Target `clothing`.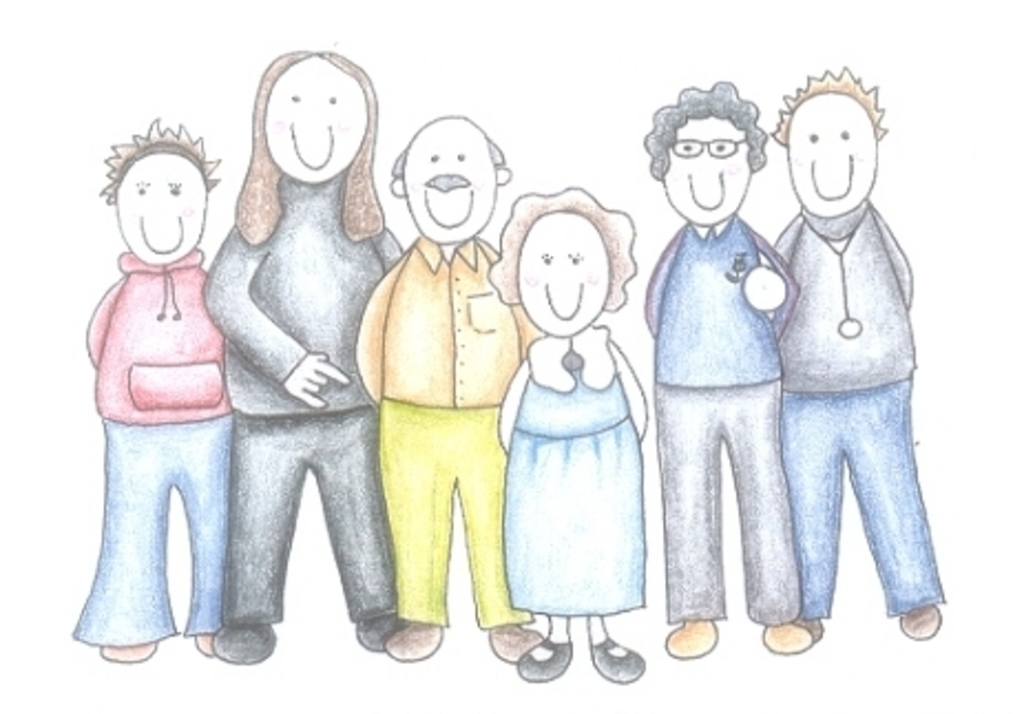
Target region: [left=190, top=172, right=418, bottom=623].
